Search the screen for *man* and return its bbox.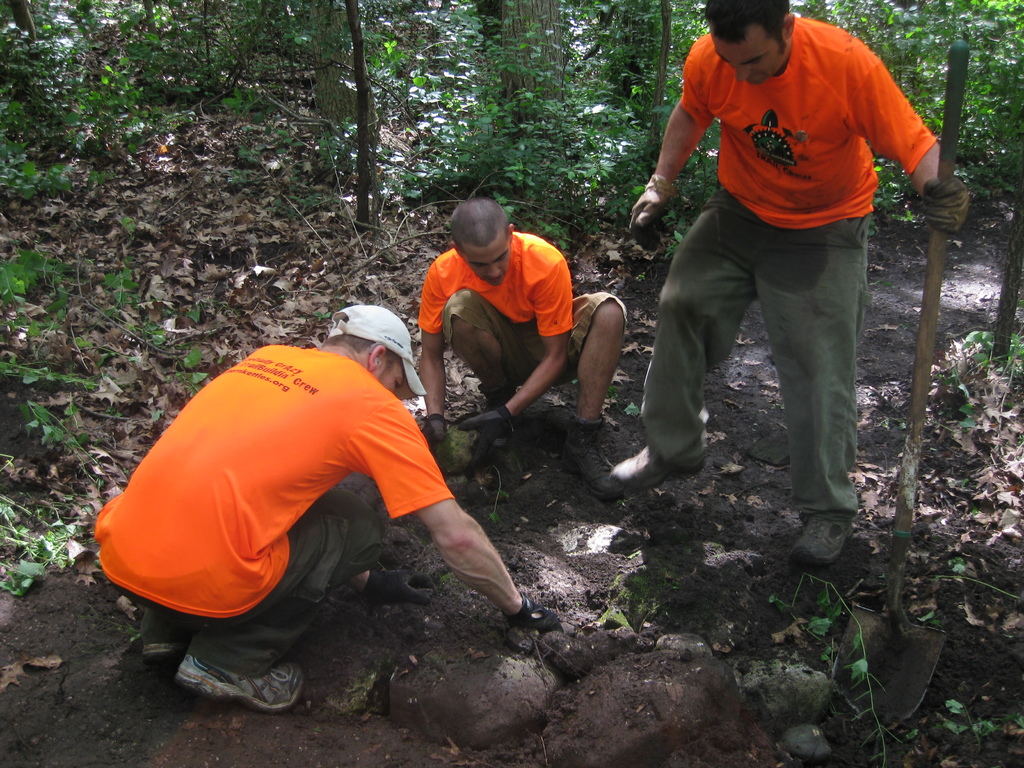
Found: x1=82 y1=294 x2=574 y2=710.
